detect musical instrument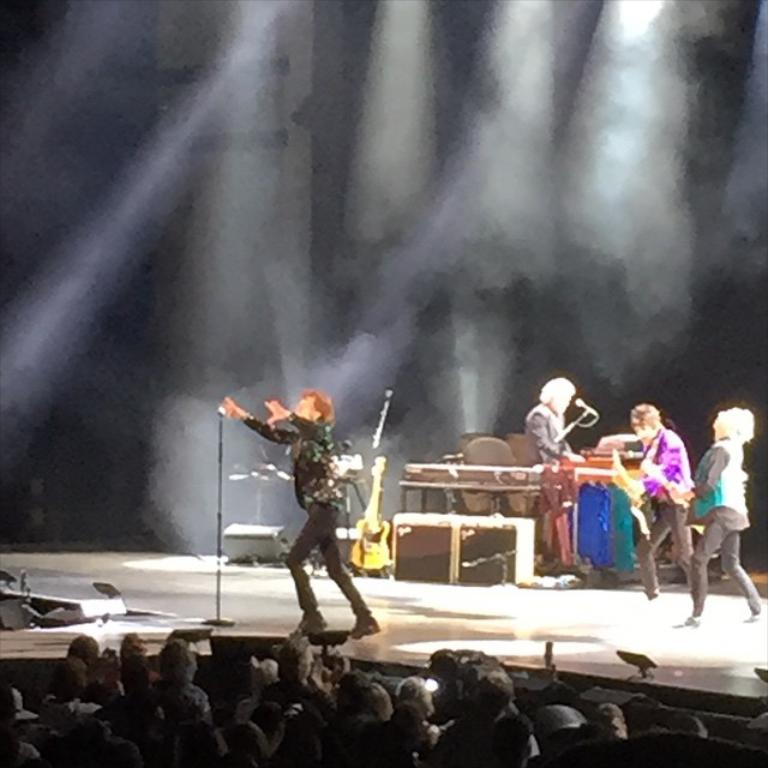
locate(632, 452, 691, 504)
